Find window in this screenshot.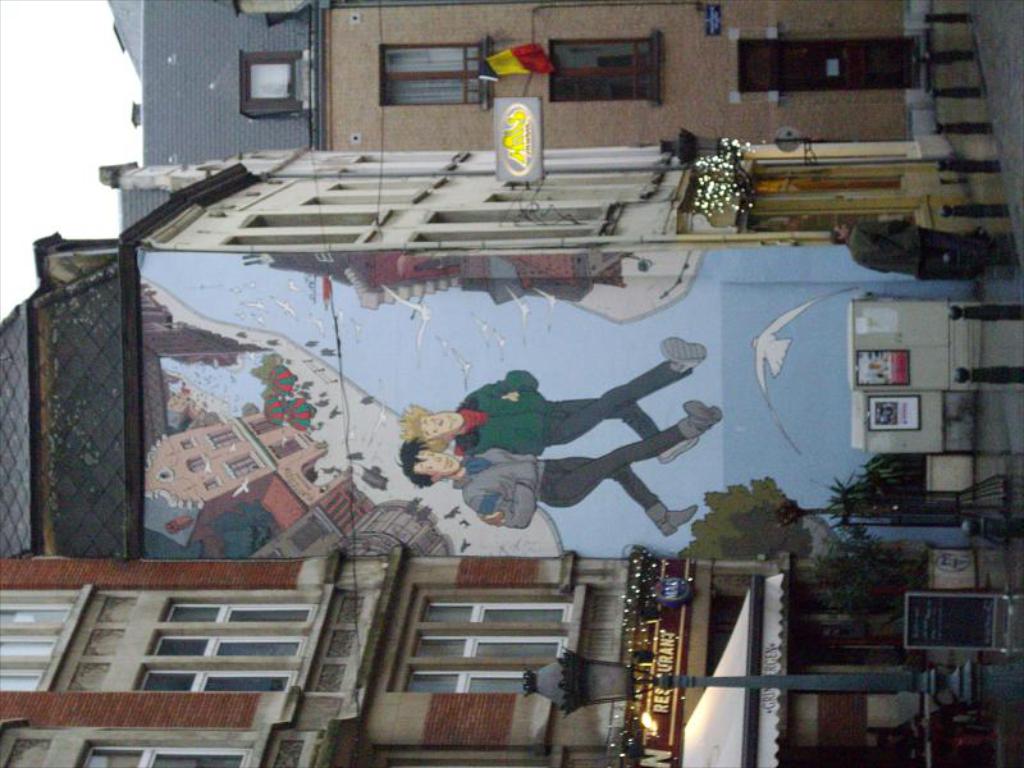
The bounding box for window is [left=87, top=739, right=246, bottom=767].
